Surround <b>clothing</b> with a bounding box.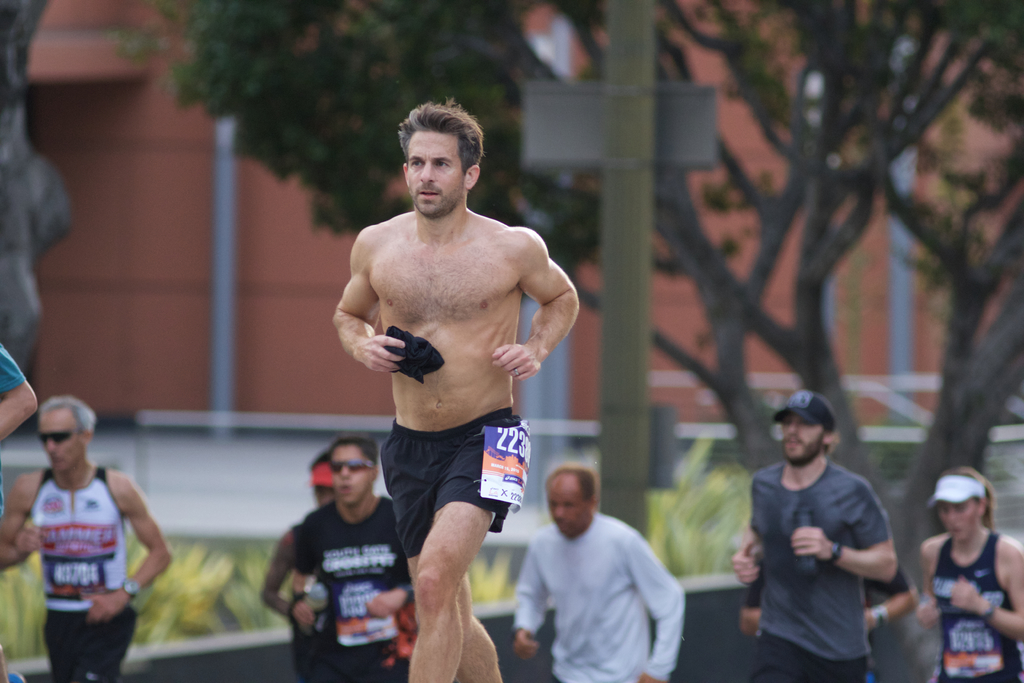
bbox=(28, 466, 124, 670).
